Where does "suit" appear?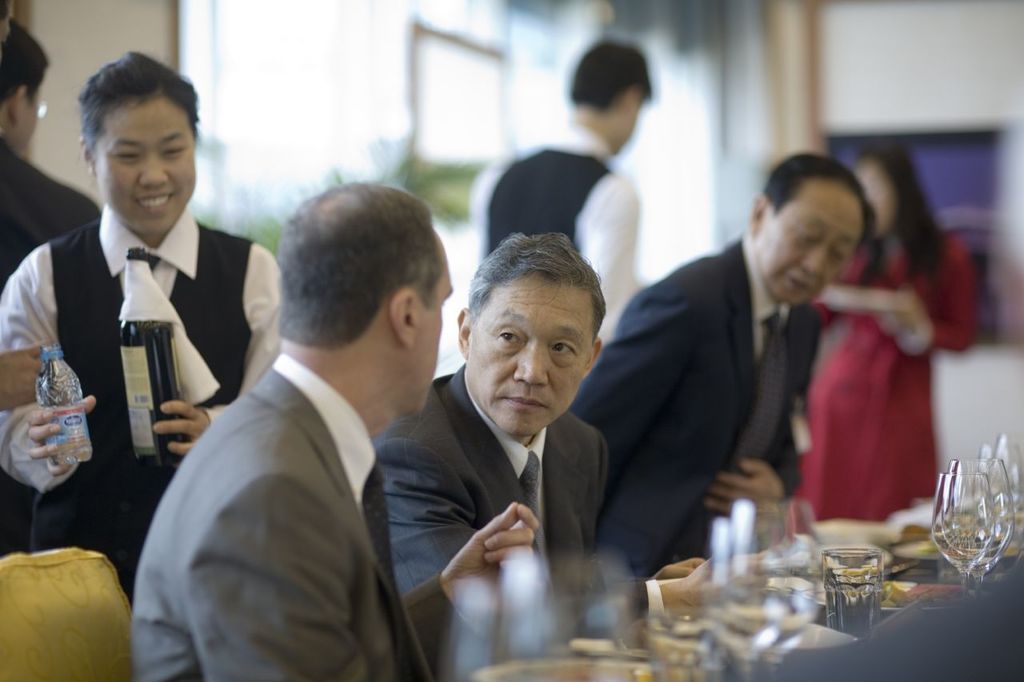
Appears at (left=583, top=173, right=917, bottom=568).
